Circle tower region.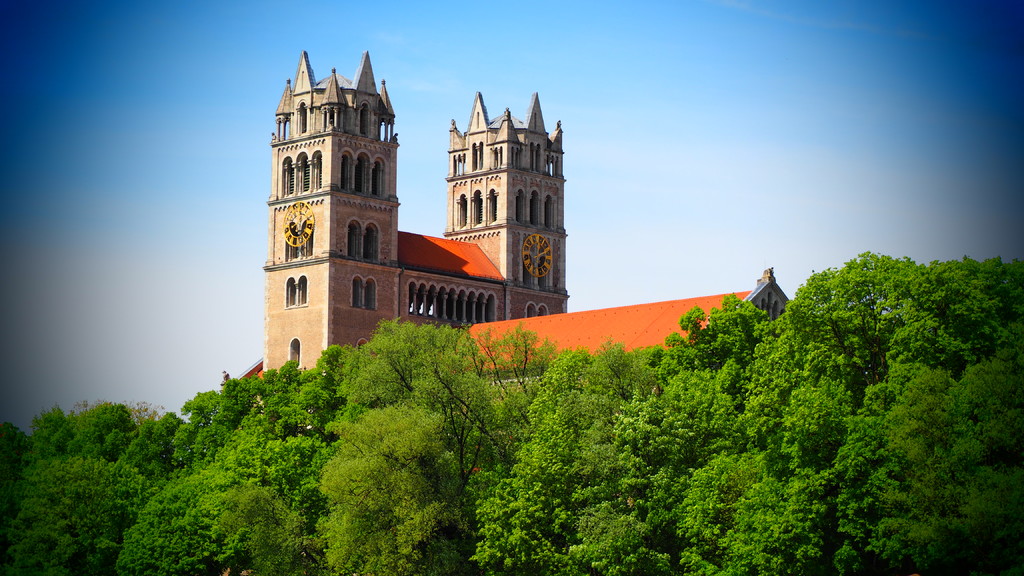
Region: 440, 78, 565, 314.
